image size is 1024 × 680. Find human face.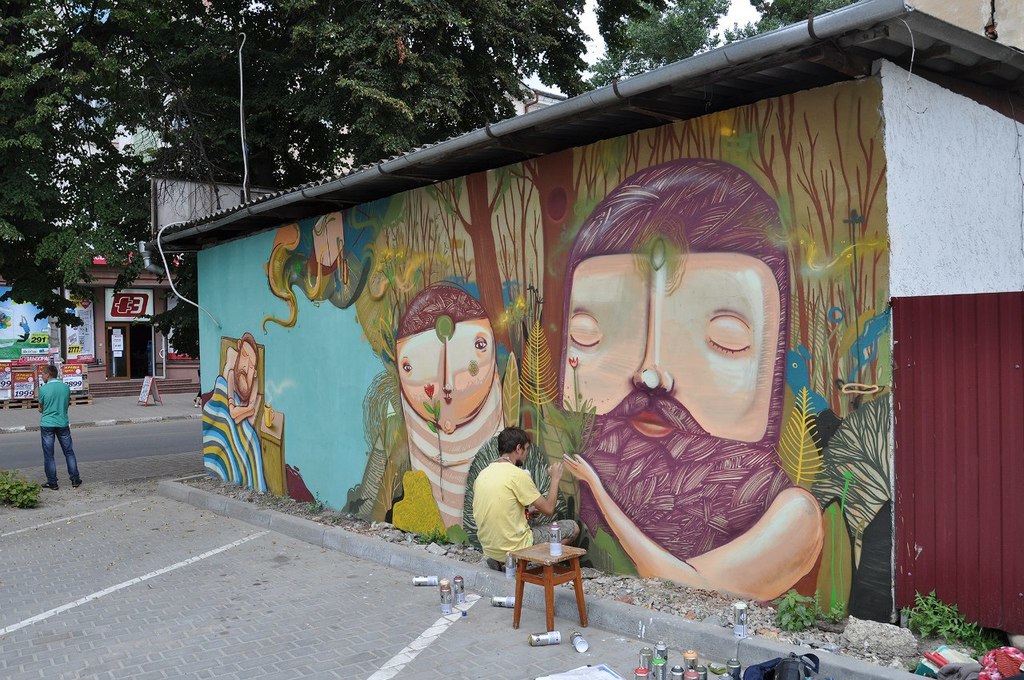
region(234, 341, 255, 400).
